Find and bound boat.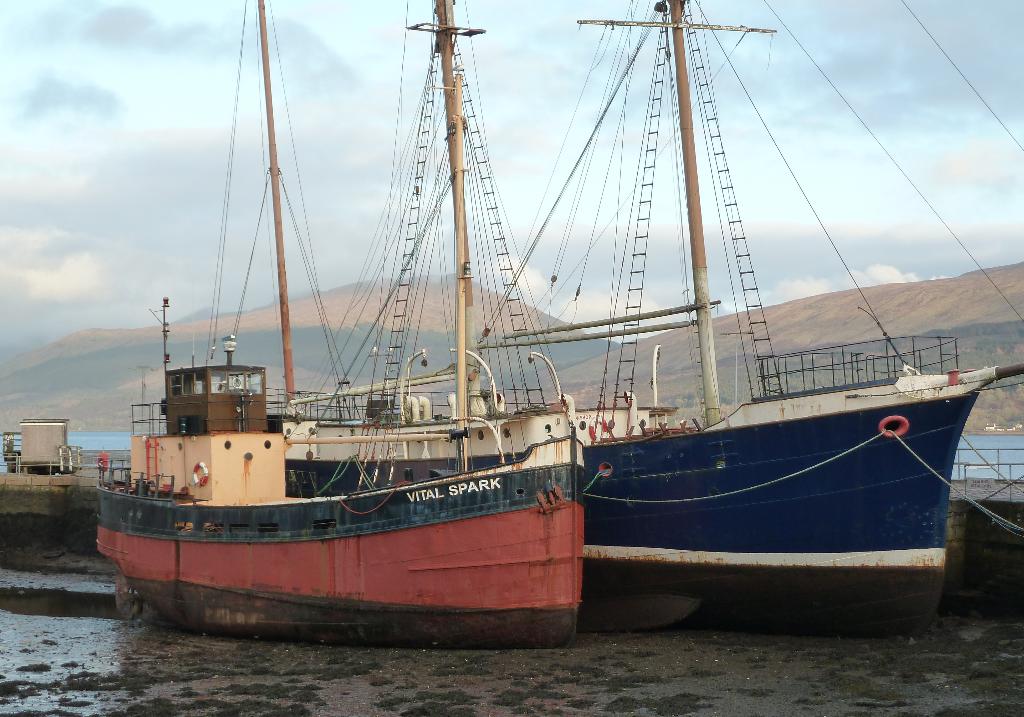
Bound: bbox=(107, 40, 601, 677).
